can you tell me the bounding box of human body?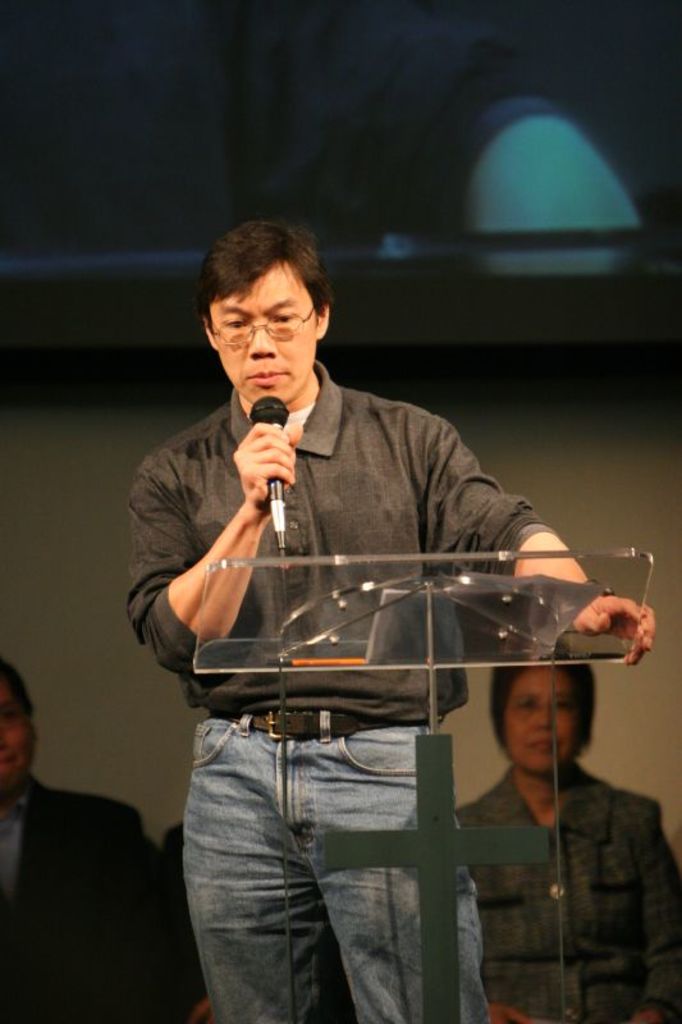
BBox(456, 658, 681, 1023).
